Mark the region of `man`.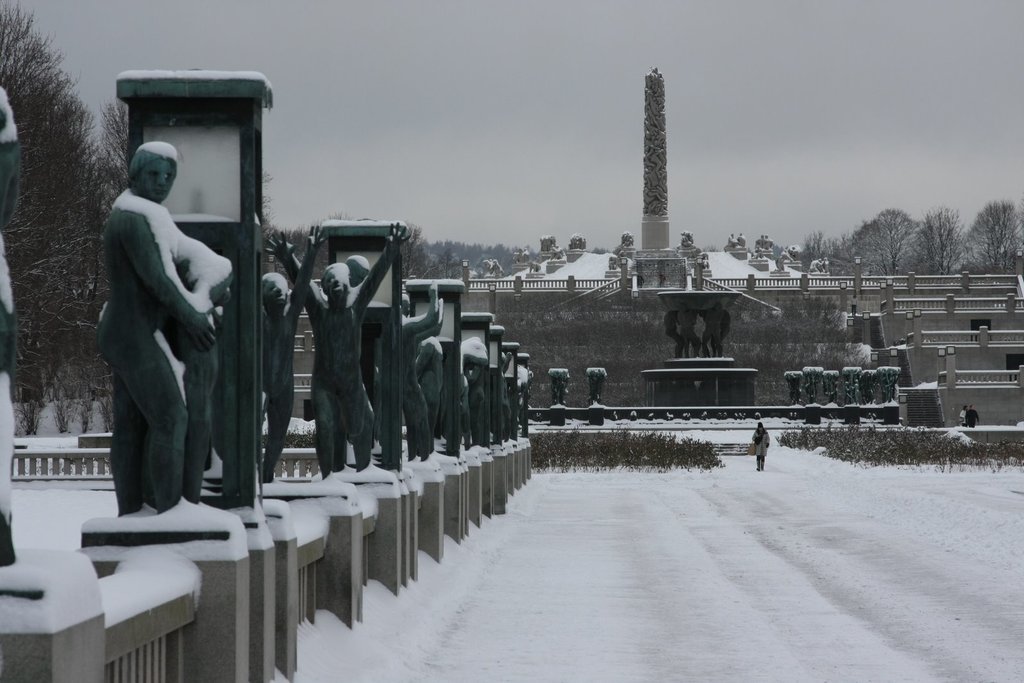
Region: (267,217,415,467).
